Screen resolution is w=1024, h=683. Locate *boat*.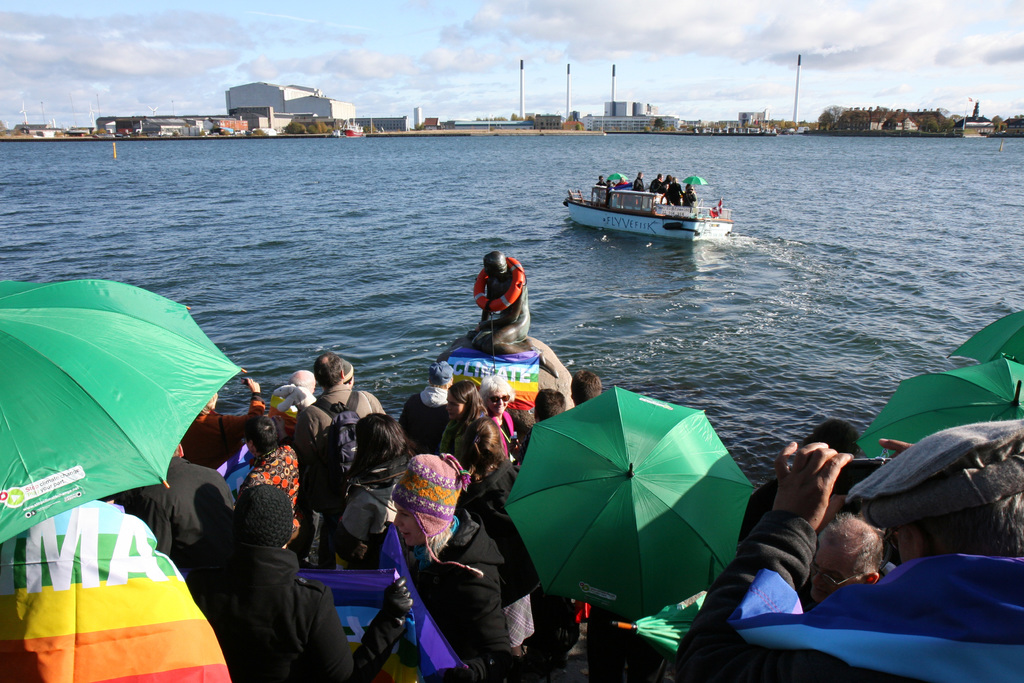
select_region(556, 158, 730, 233).
